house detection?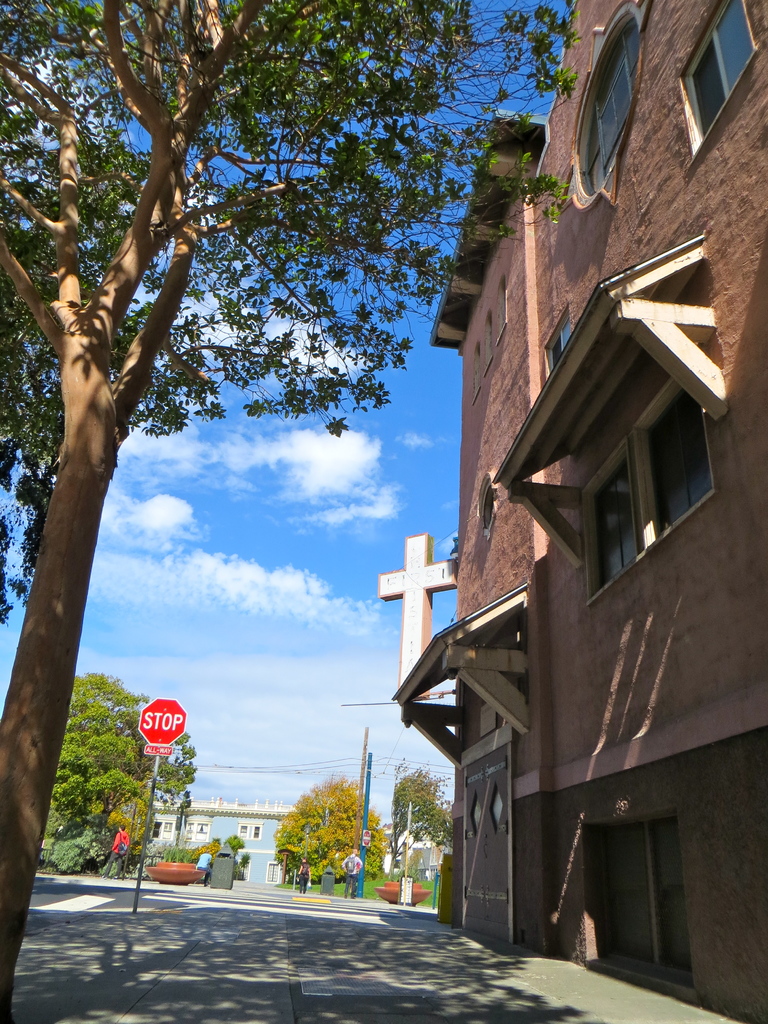
(154, 795, 296, 889)
